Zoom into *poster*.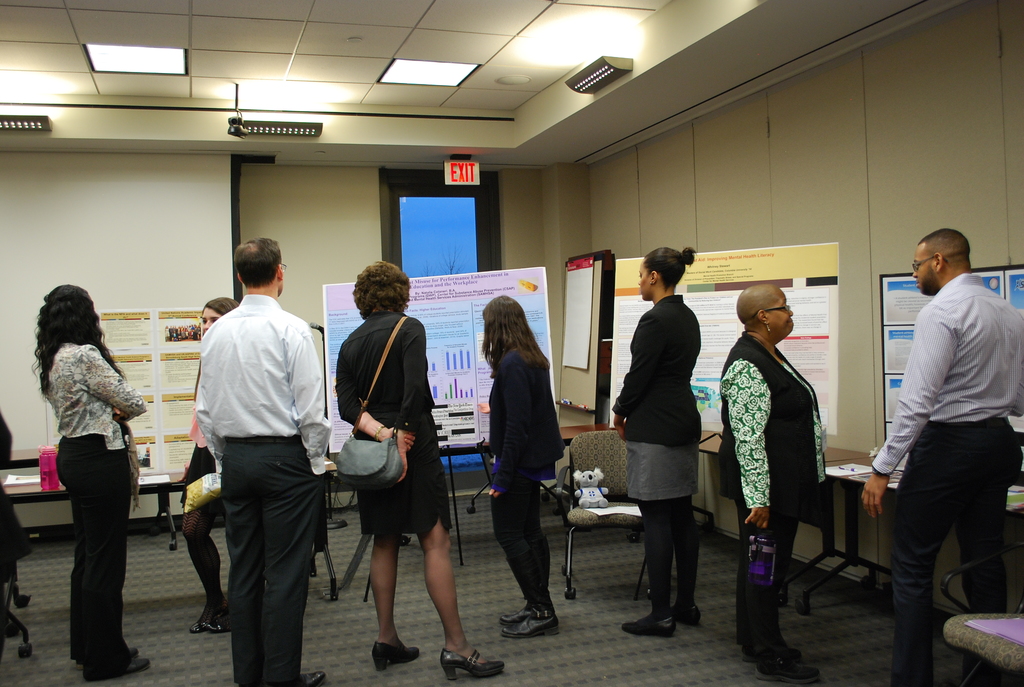
Zoom target: <bbox>884, 267, 1023, 427</bbox>.
